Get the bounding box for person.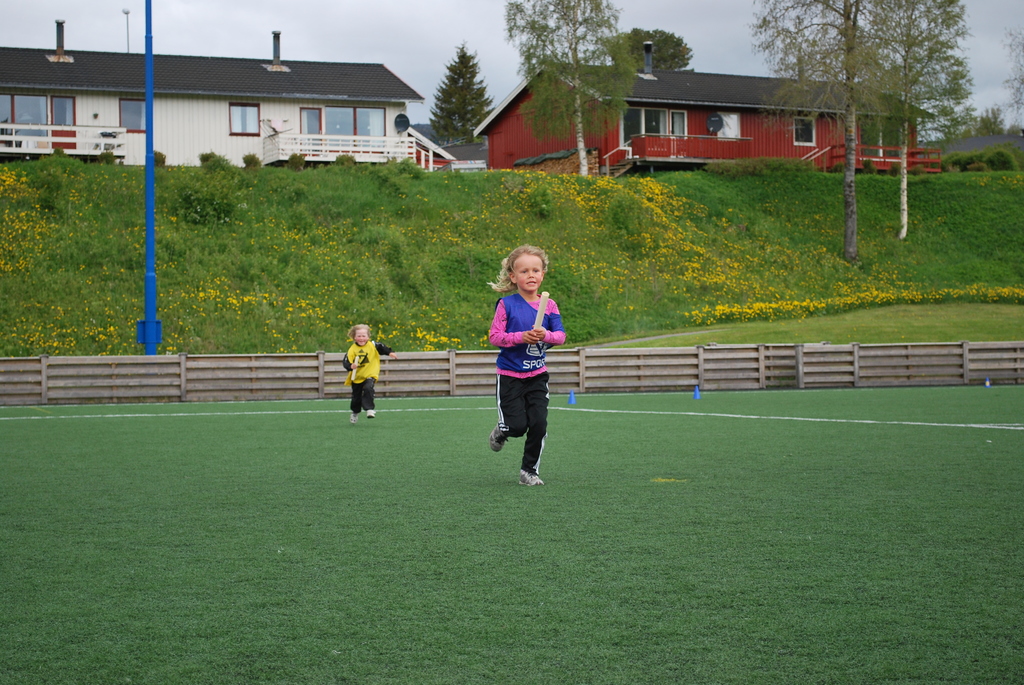
[x1=346, y1=320, x2=401, y2=429].
